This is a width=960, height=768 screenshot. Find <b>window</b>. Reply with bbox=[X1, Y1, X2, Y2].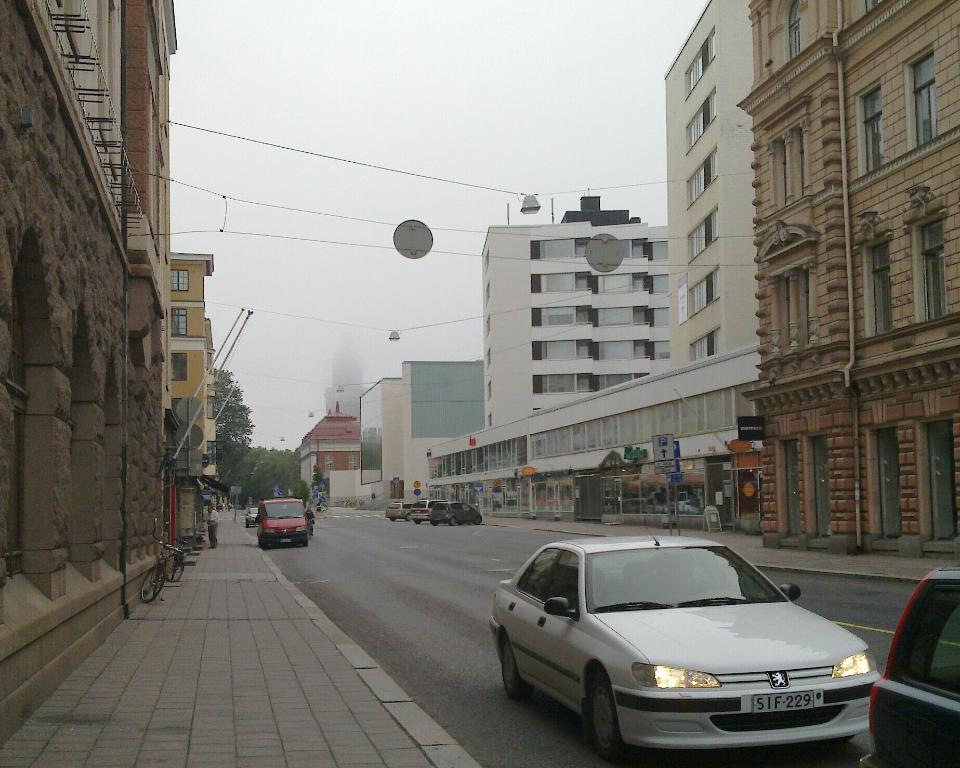
bbox=[686, 265, 721, 318].
